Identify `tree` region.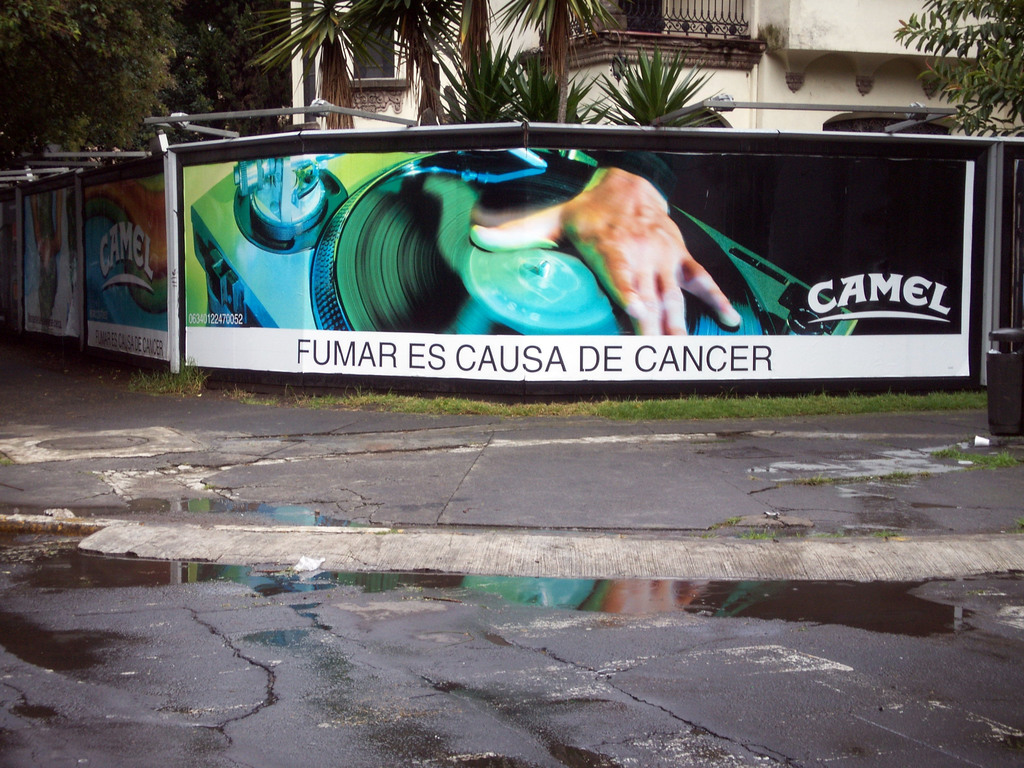
Region: (left=897, top=0, right=1023, bottom=138).
